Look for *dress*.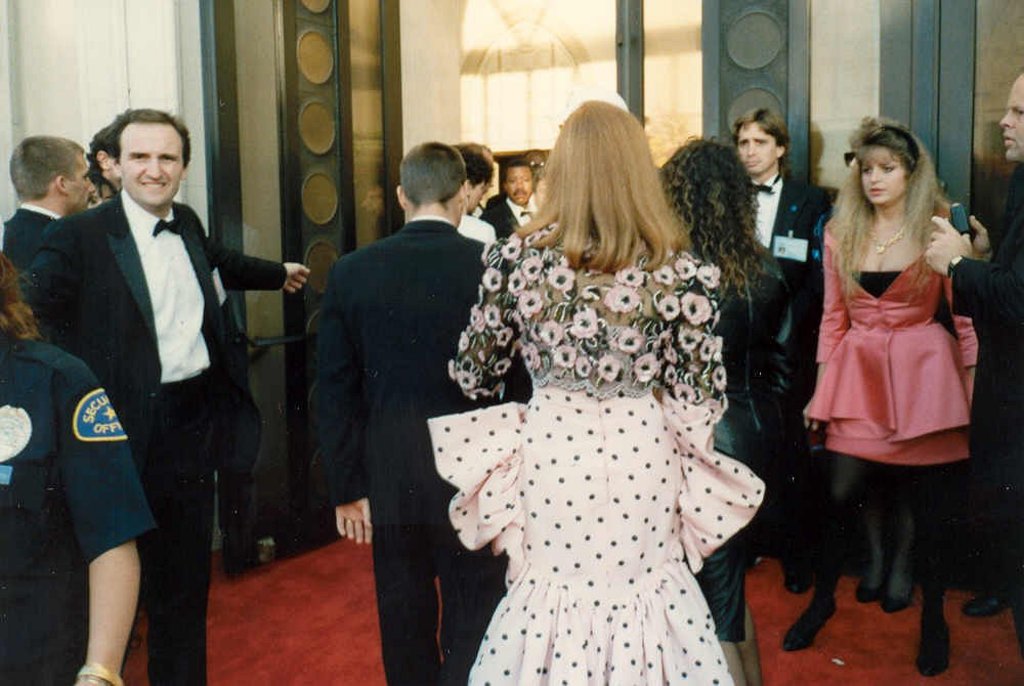
Found: left=424, top=225, right=764, bottom=685.
